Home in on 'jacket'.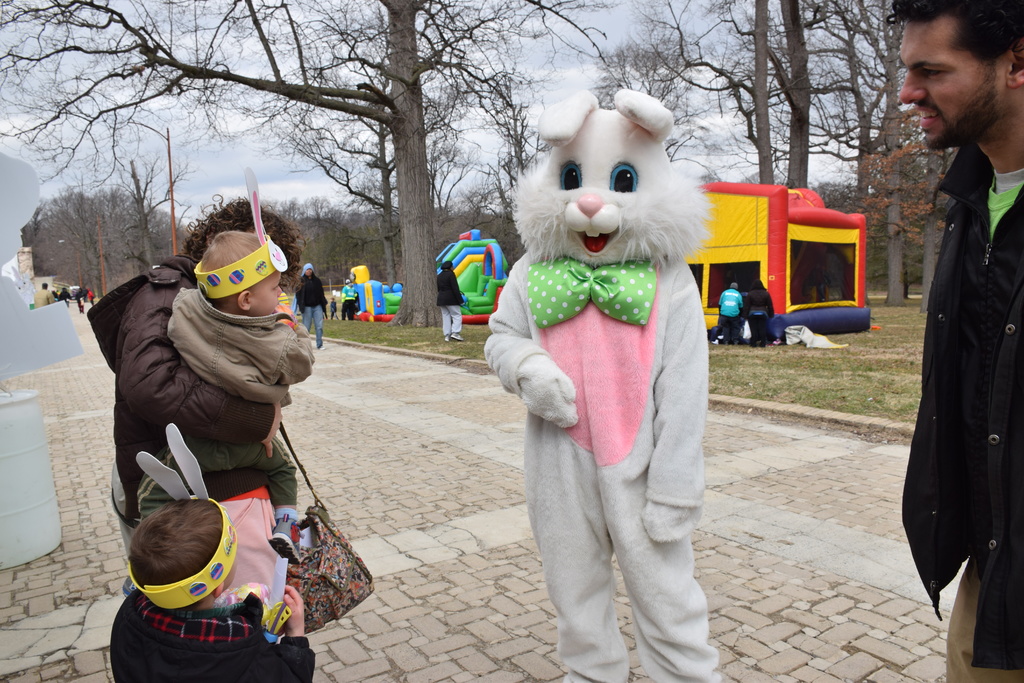
Homed in at box=[81, 254, 285, 495].
